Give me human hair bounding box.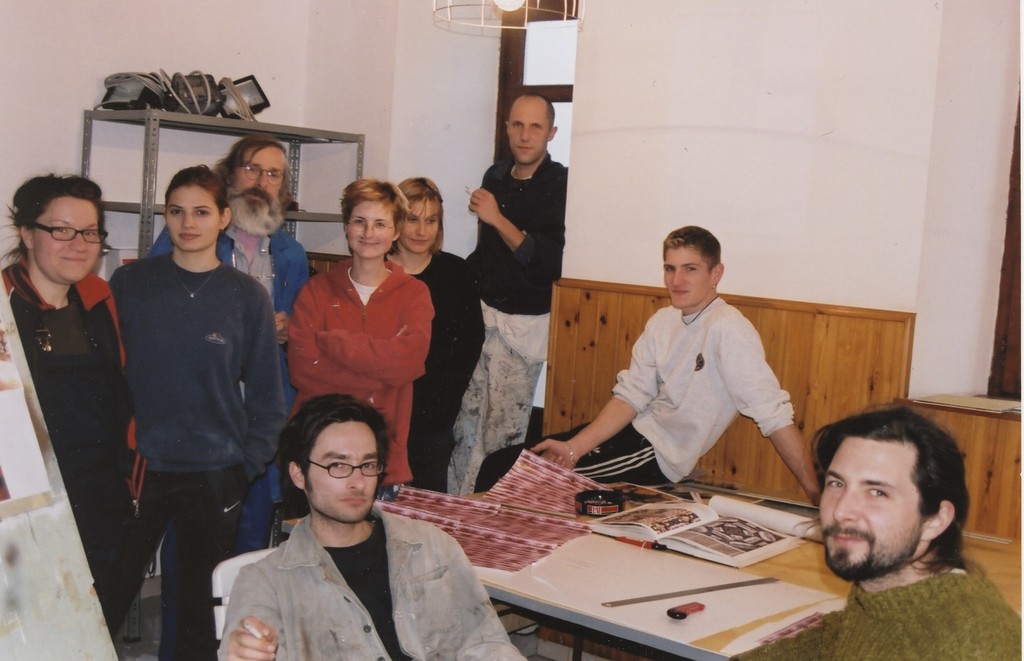
[left=215, top=135, right=294, bottom=215].
